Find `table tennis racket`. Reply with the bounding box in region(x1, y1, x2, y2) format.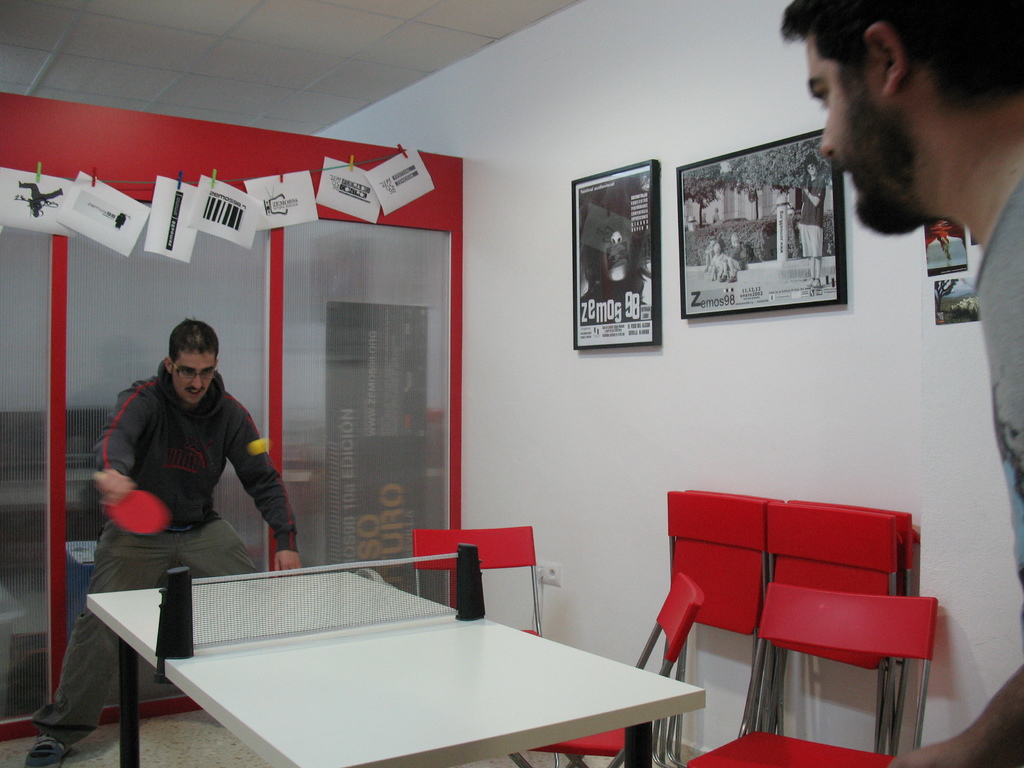
region(90, 472, 175, 537).
